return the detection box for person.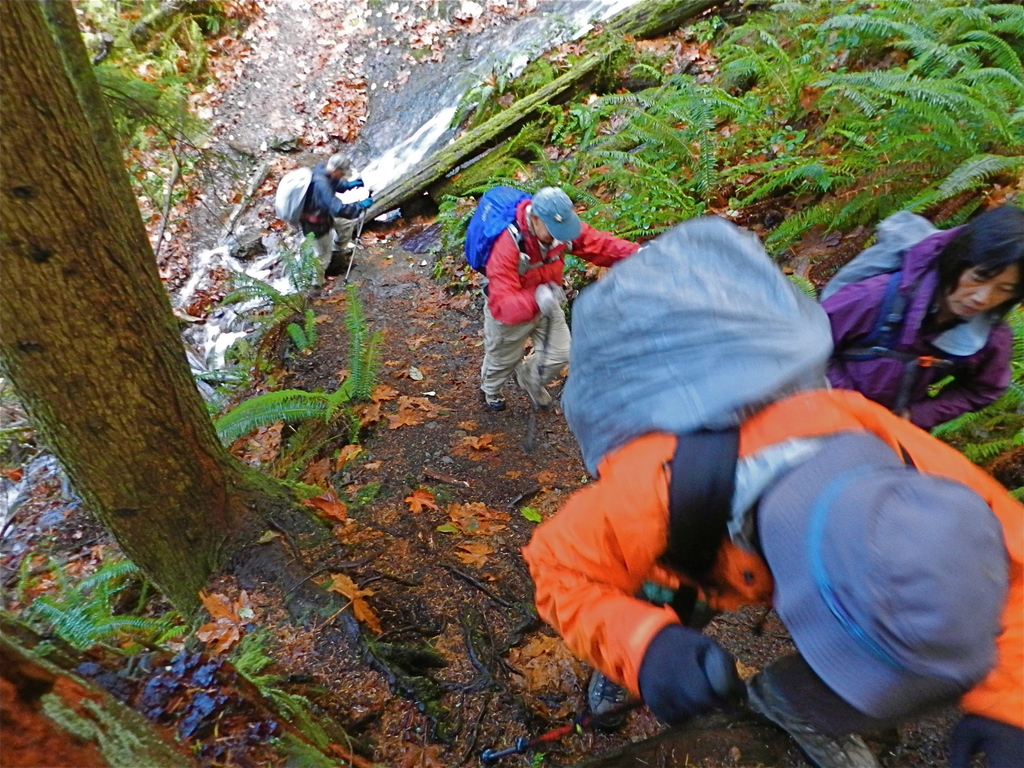
crop(282, 138, 365, 276).
